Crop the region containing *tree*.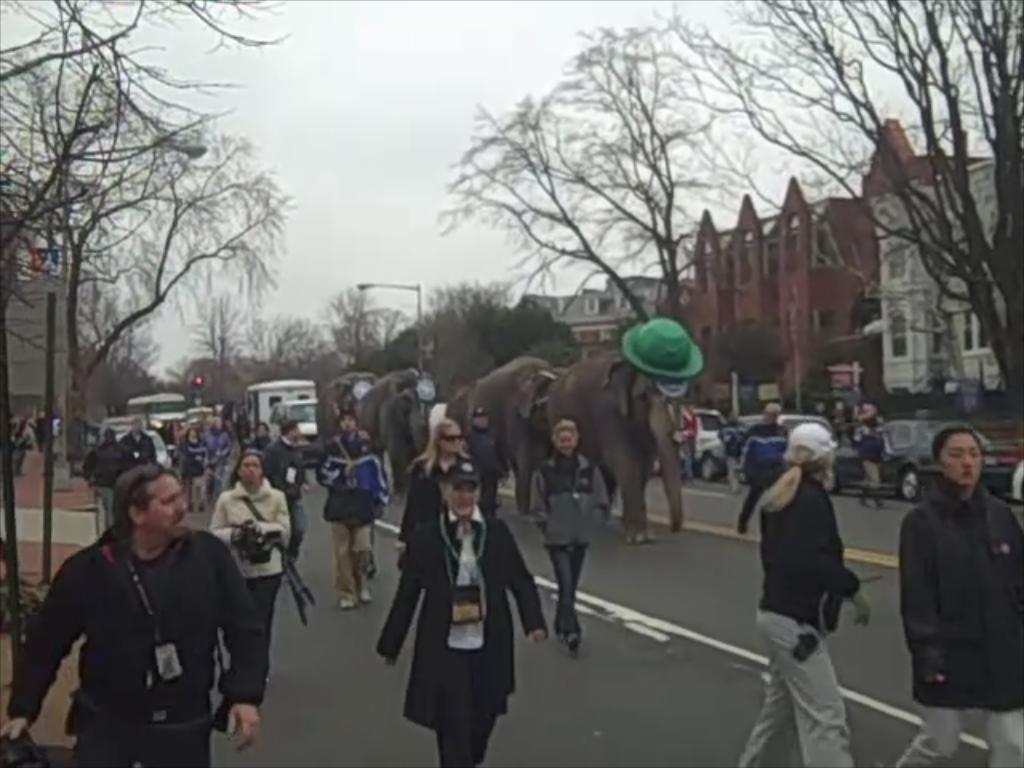
Crop region: bbox(429, 22, 808, 387).
